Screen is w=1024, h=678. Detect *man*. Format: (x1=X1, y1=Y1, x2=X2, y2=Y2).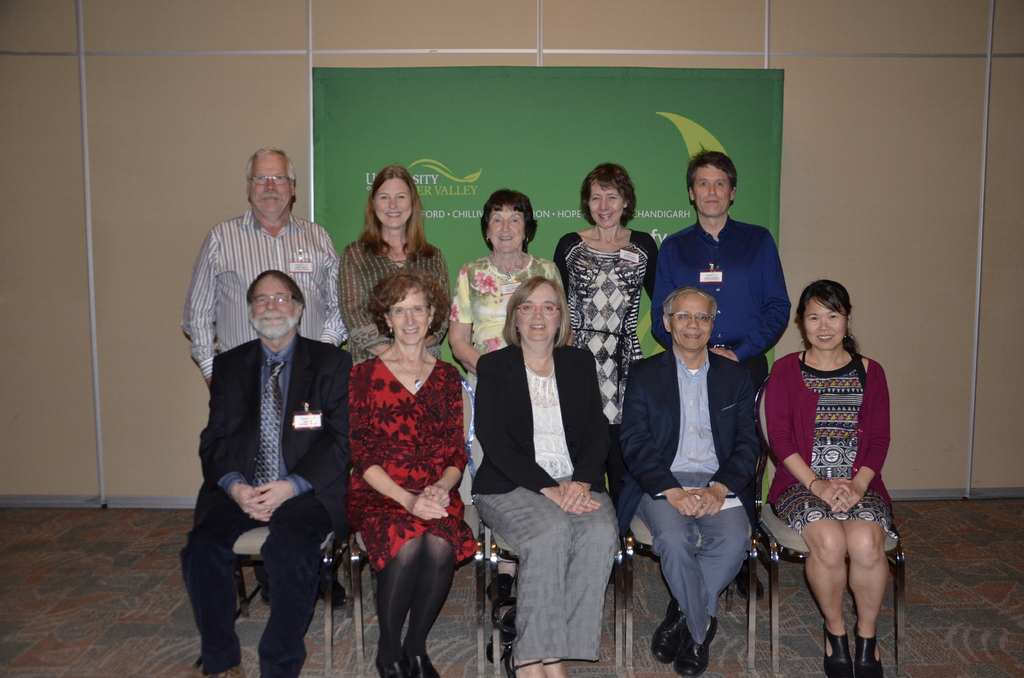
(x1=179, y1=147, x2=362, y2=593).
